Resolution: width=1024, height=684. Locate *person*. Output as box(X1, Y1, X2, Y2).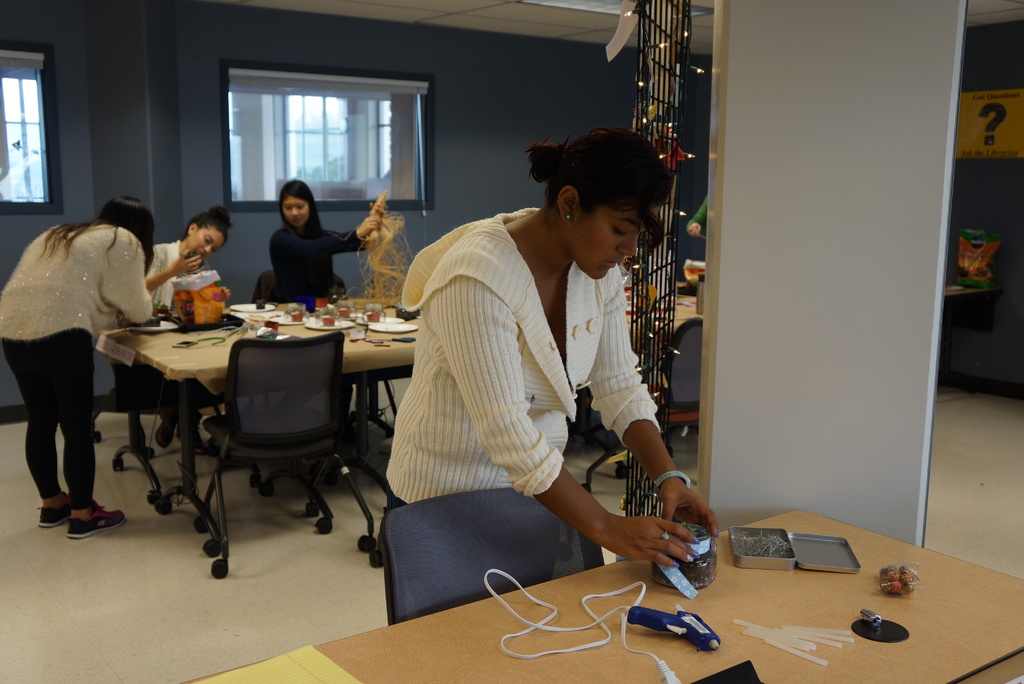
box(265, 188, 376, 309).
